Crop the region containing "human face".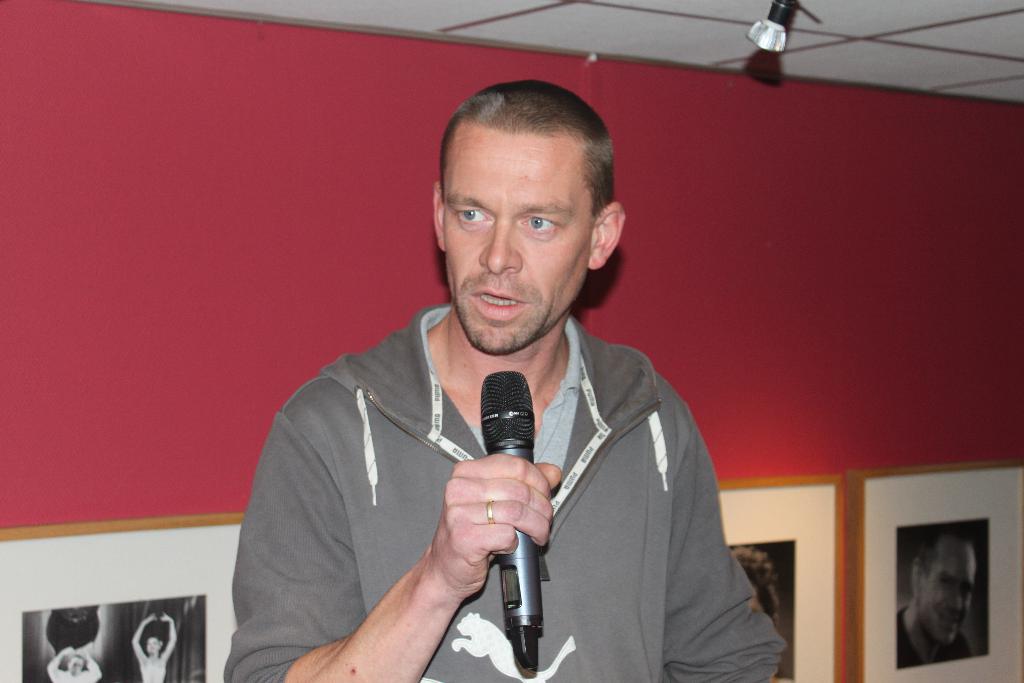
Crop region: 438, 114, 610, 356.
